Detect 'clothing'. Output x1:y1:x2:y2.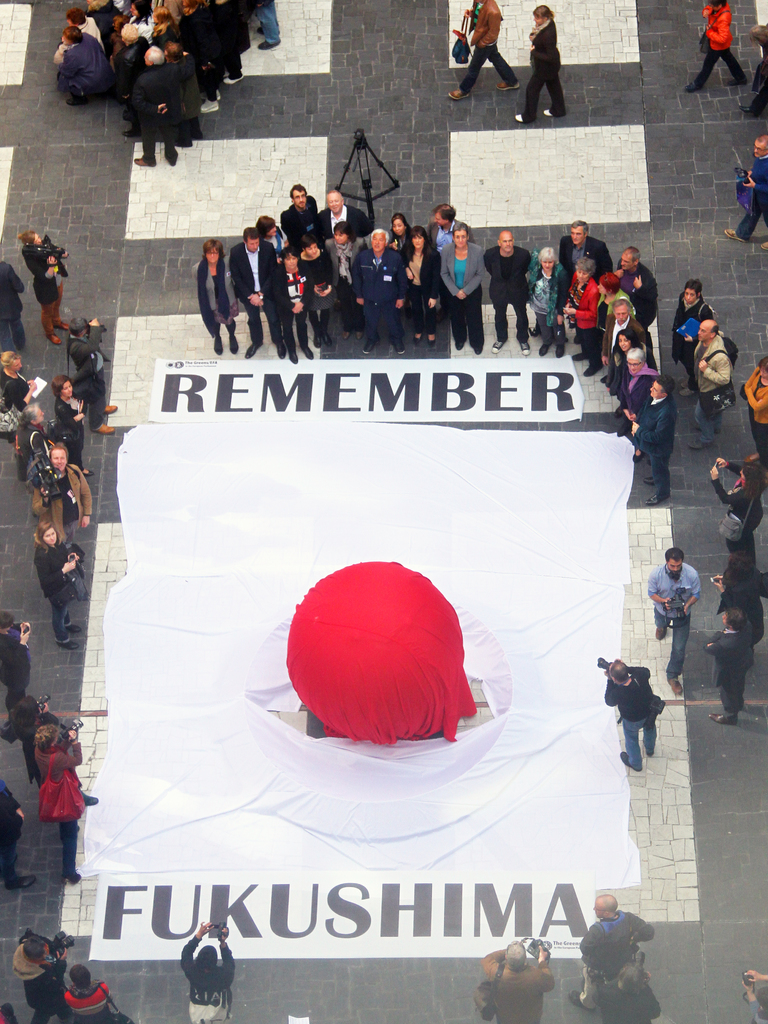
599:977:658:1023.
